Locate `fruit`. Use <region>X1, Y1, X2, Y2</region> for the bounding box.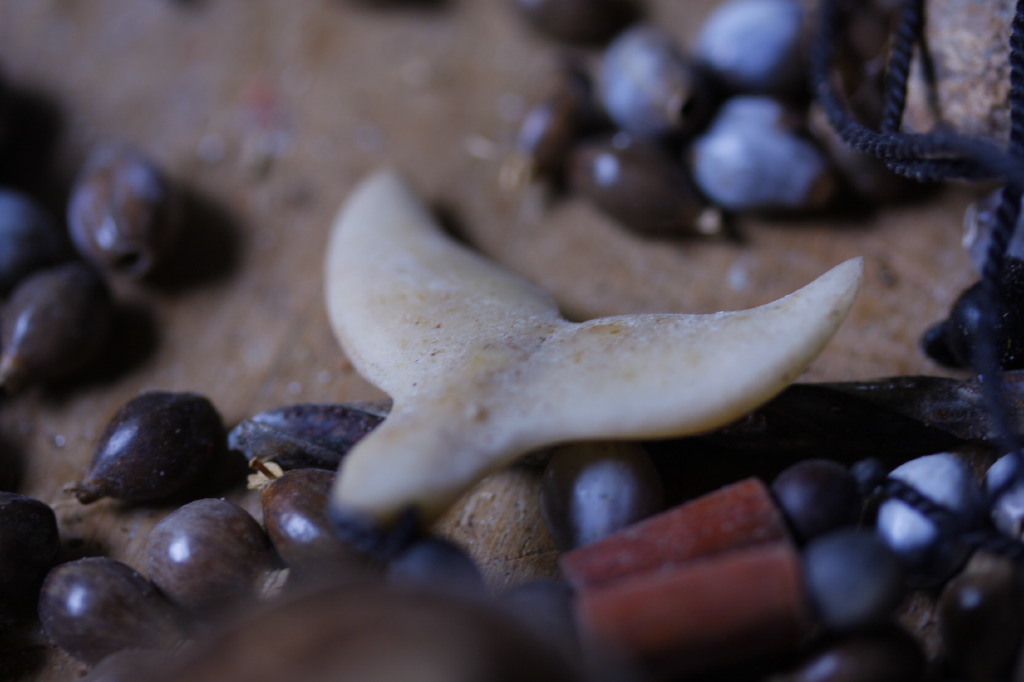
<region>147, 485, 291, 628</region>.
